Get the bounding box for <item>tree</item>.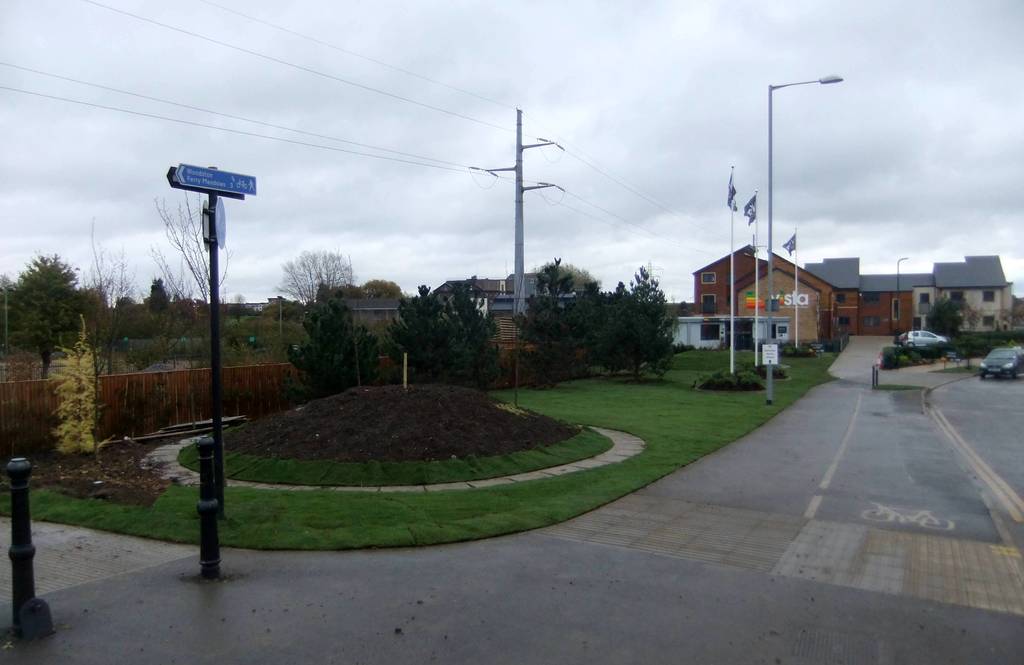
(449, 288, 504, 391).
